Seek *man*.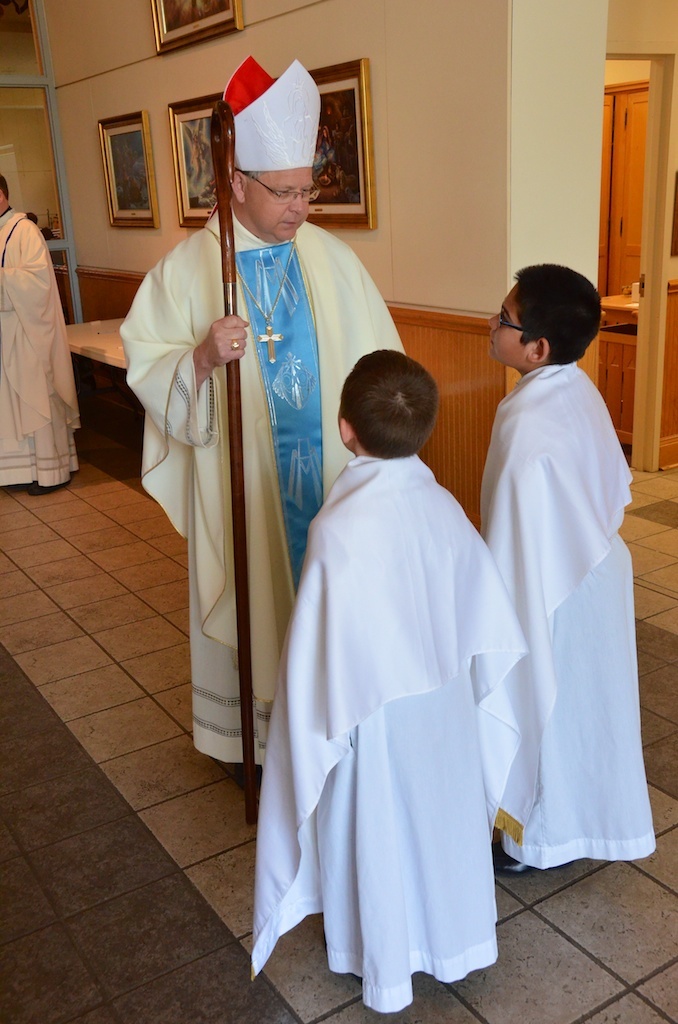
<region>0, 173, 84, 494</region>.
